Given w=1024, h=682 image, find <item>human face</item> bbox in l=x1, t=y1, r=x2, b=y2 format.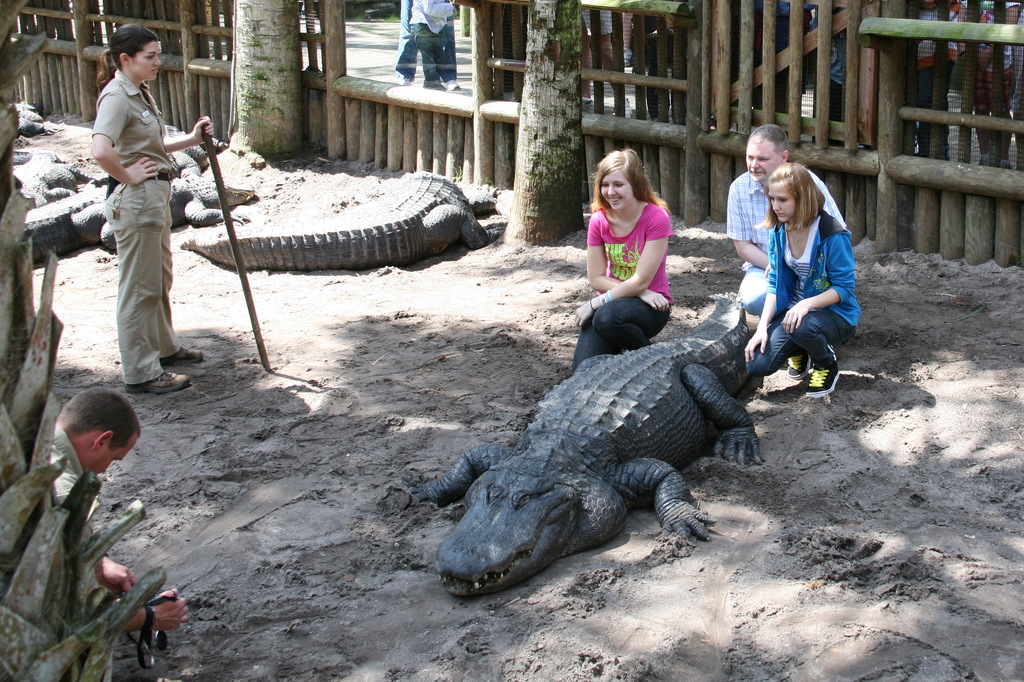
l=598, t=178, r=628, b=212.
